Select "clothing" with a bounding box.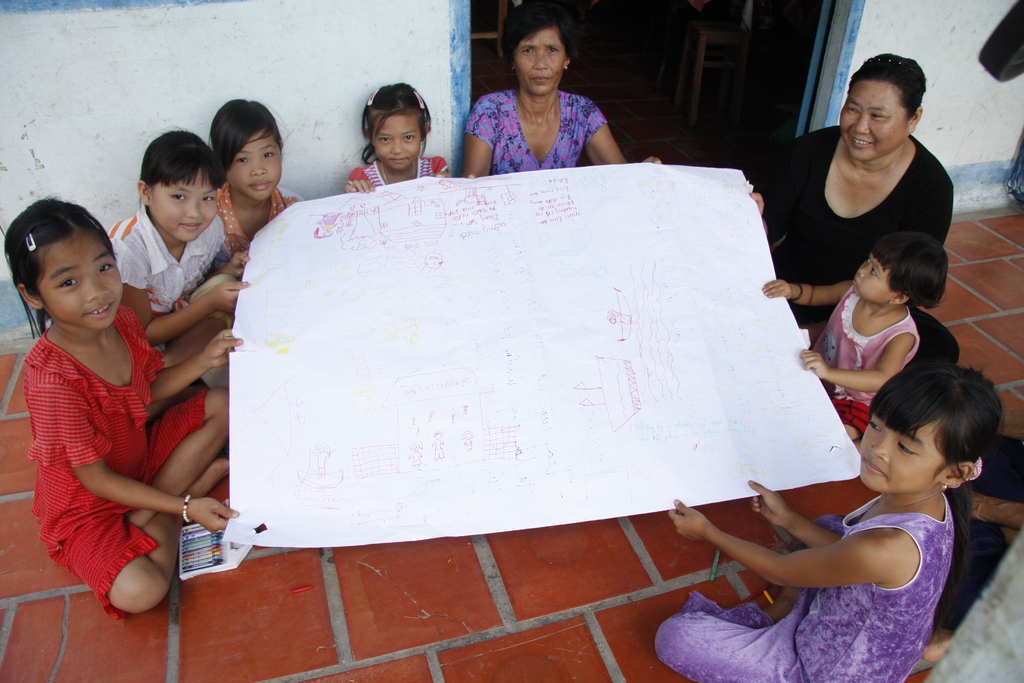
[107, 209, 230, 356].
